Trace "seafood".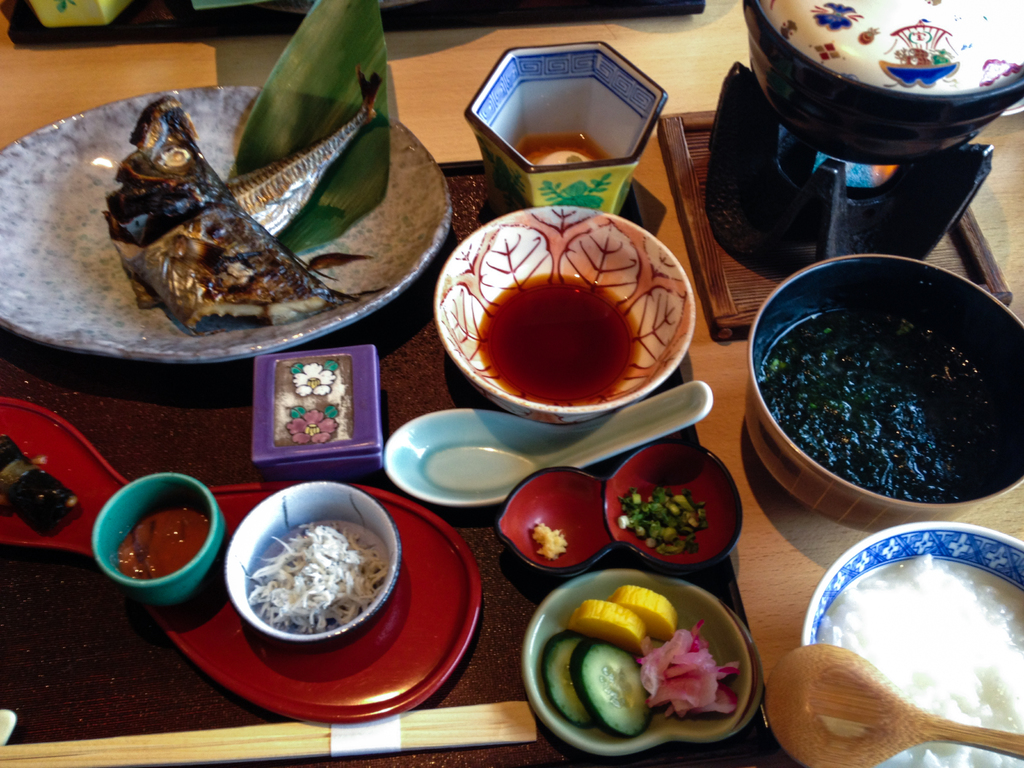
Traced to x1=108 y1=92 x2=355 y2=328.
